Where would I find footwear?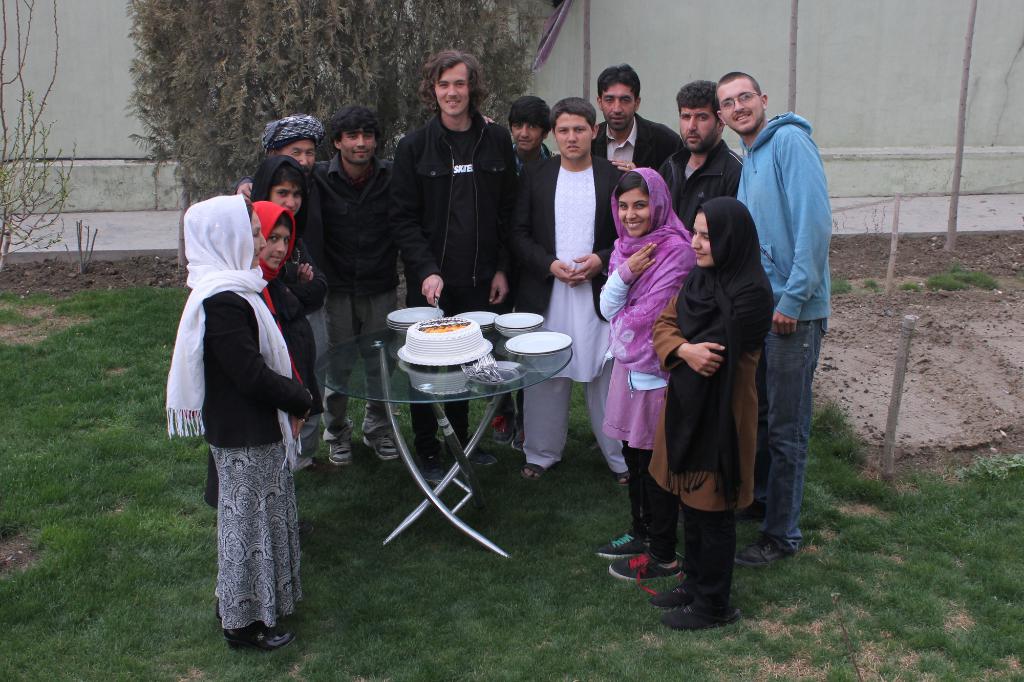
At 331/444/352/466.
